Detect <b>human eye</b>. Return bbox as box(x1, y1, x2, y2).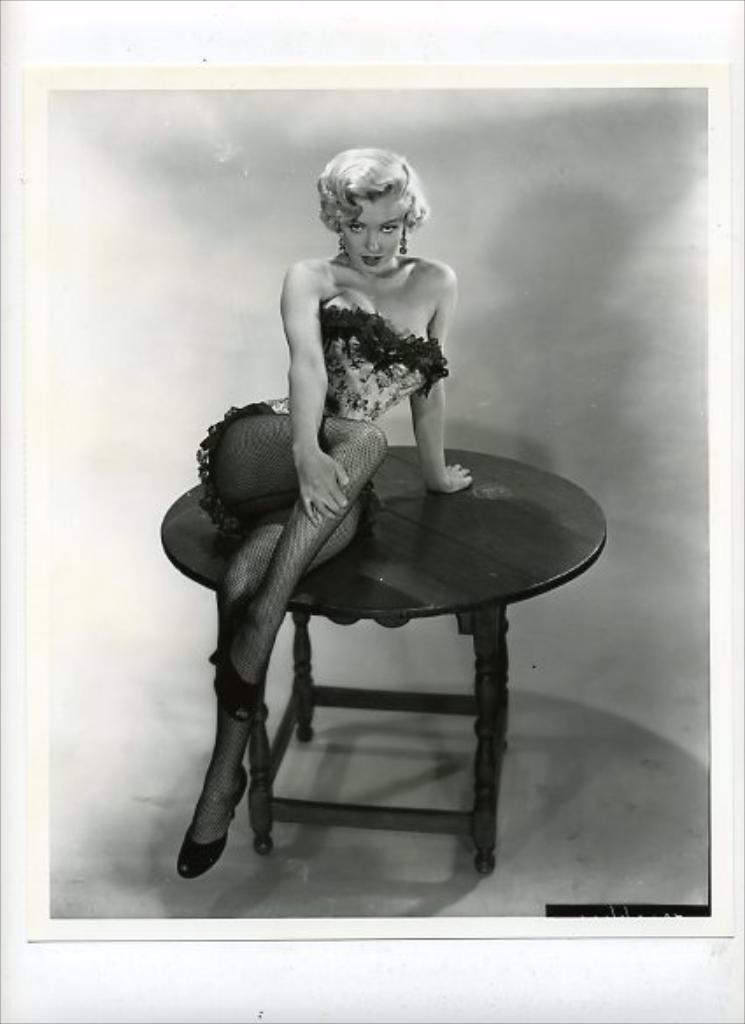
box(338, 217, 365, 237).
